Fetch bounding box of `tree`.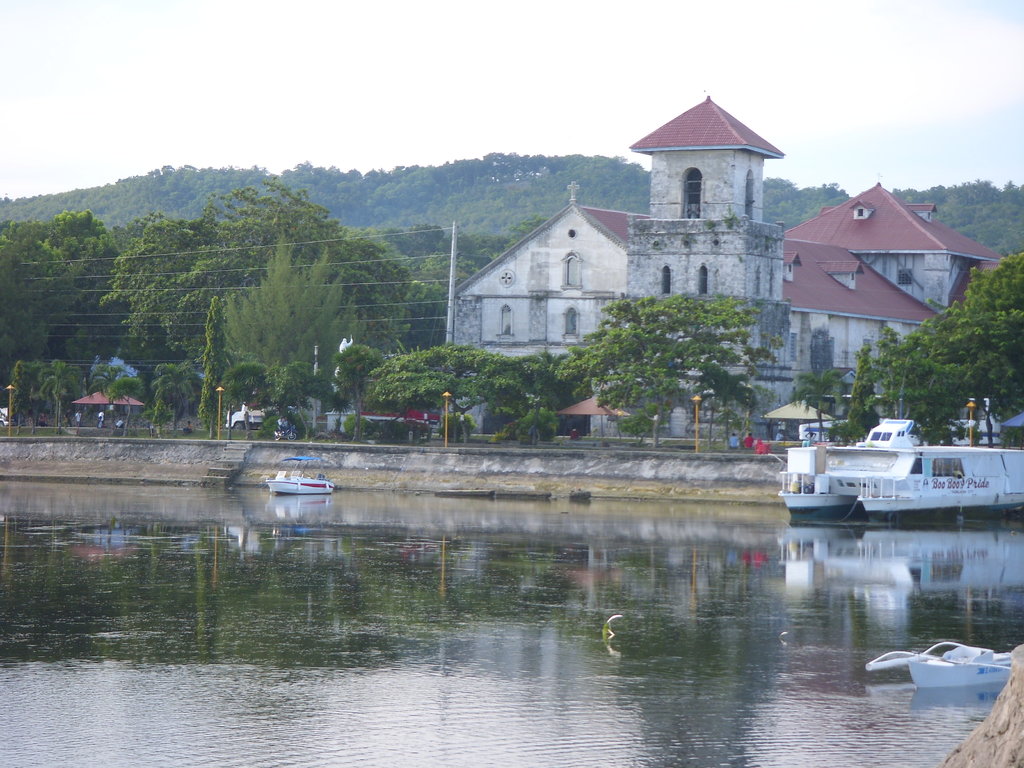
Bbox: 115,188,443,351.
